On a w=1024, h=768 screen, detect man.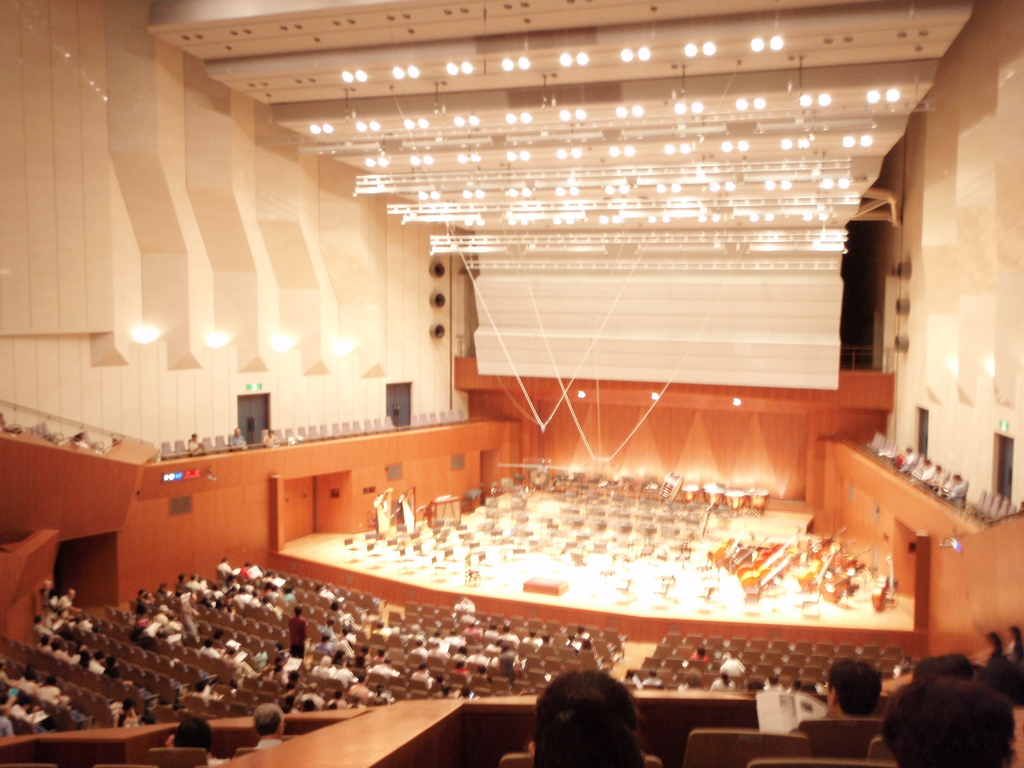
(left=883, top=673, right=1018, bottom=767).
